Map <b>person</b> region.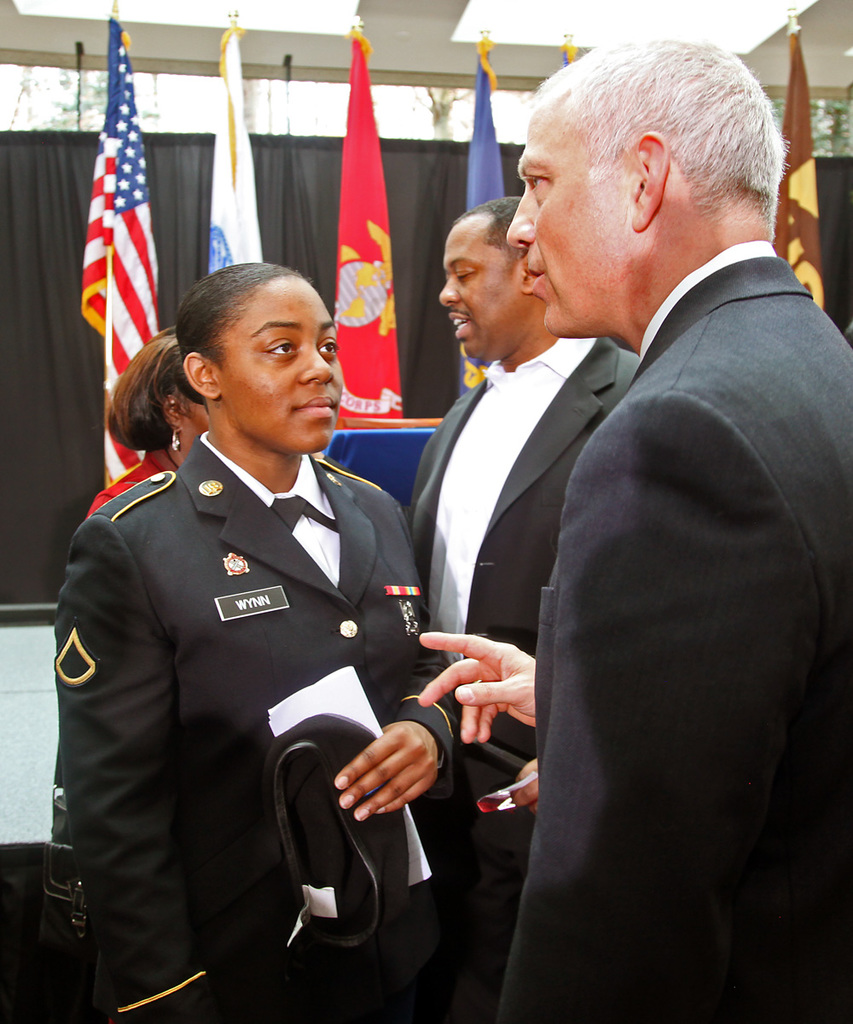
Mapped to [397,190,630,1023].
